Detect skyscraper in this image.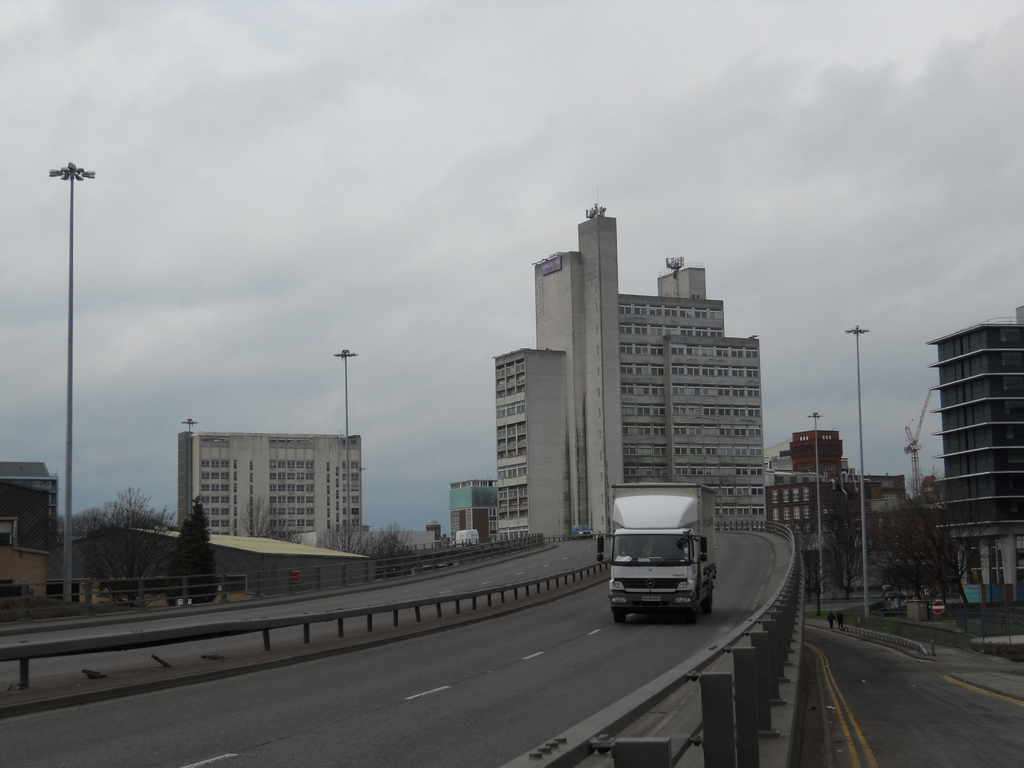
Detection: 176:433:363:537.
